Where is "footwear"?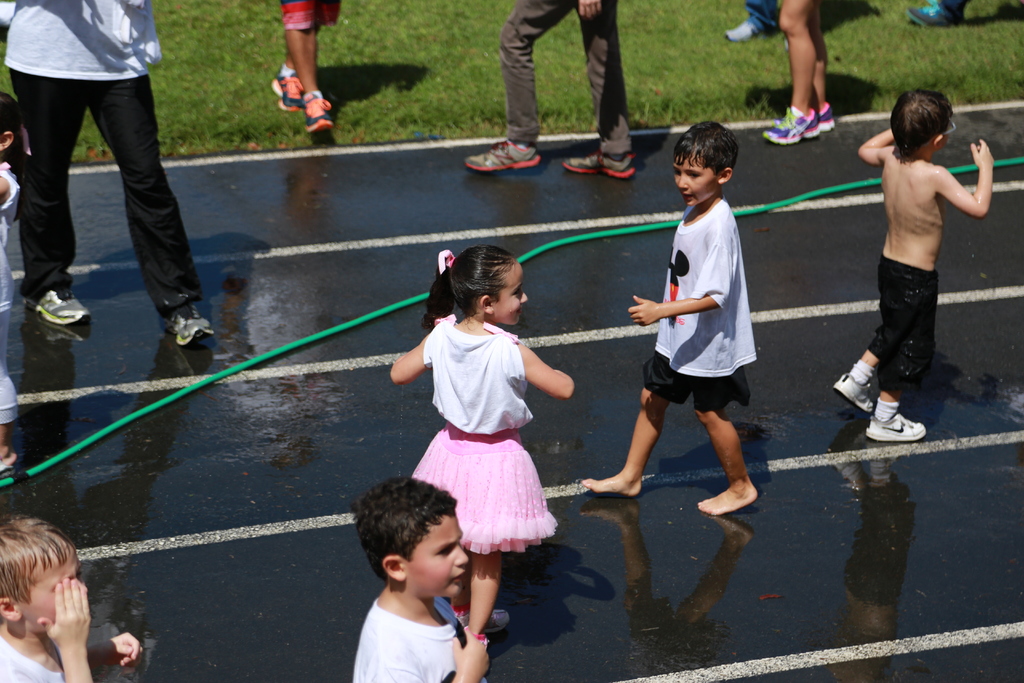
x1=831 y1=373 x2=870 y2=414.
